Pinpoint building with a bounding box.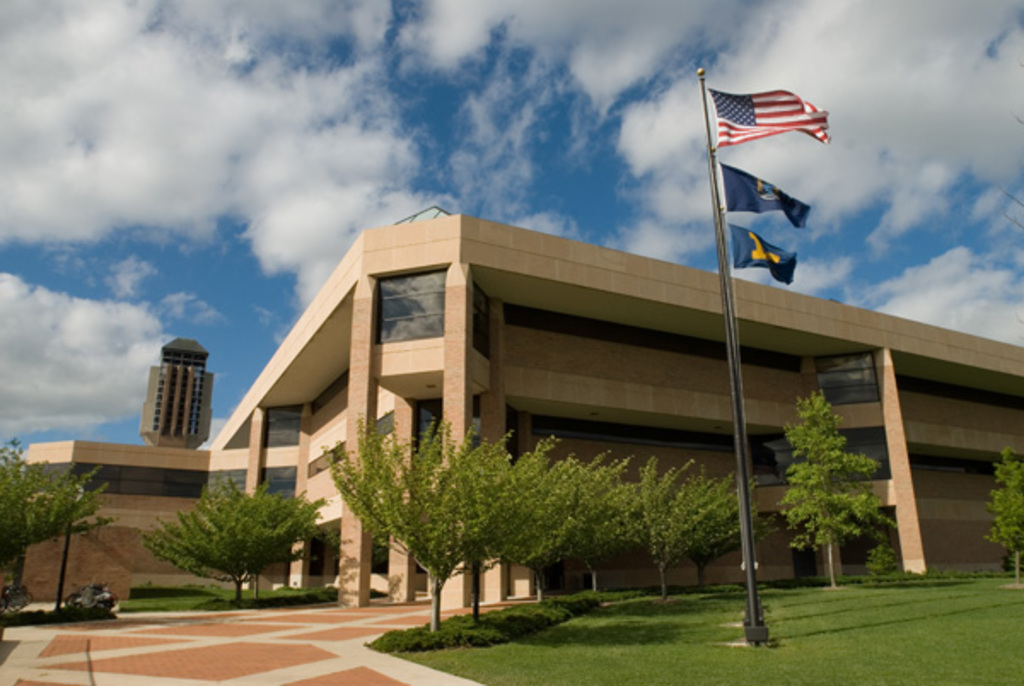
region(0, 208, 1022, 613).
